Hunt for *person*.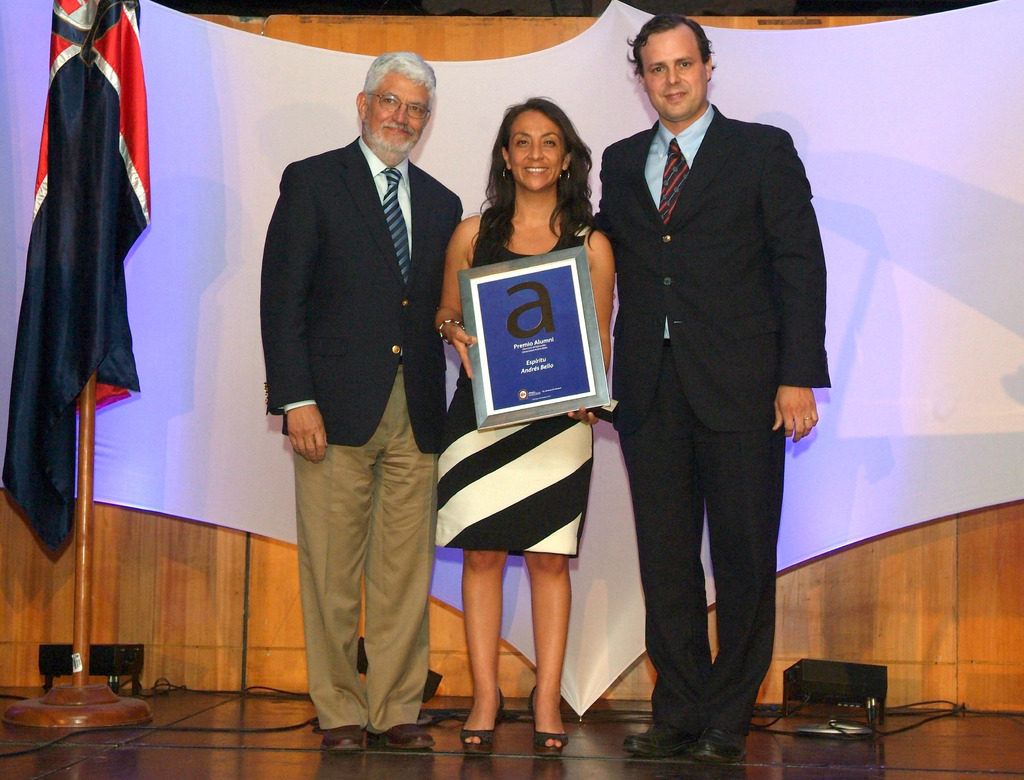
Hunted down at (259,50,470,758).
